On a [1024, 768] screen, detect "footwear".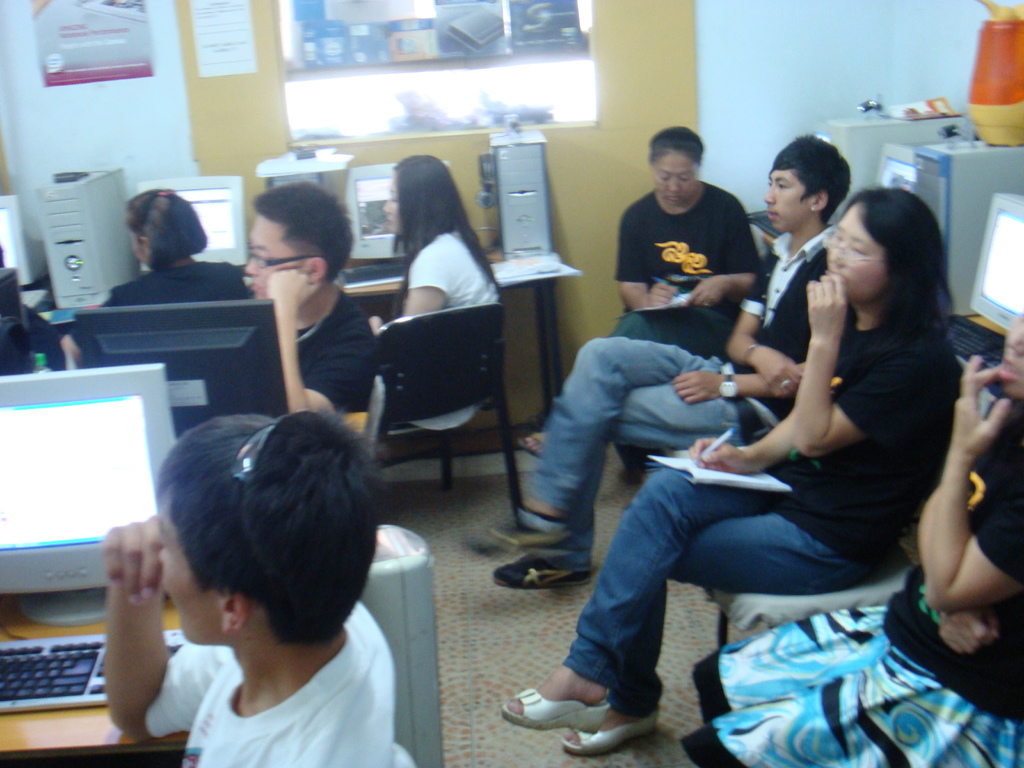
locate(492, 538, 589, 581).
